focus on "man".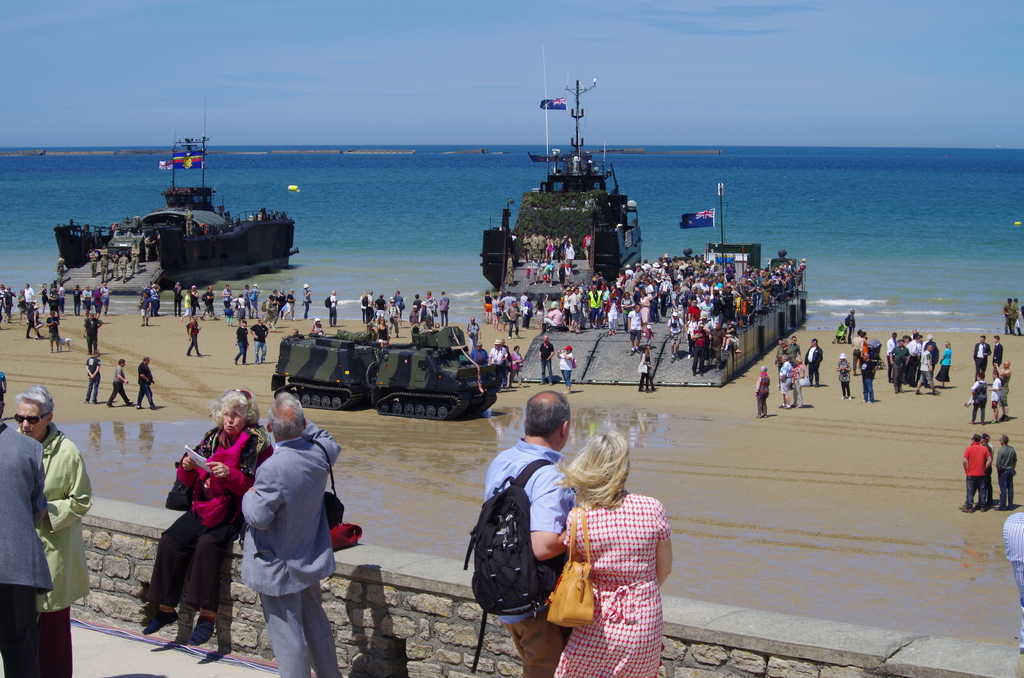
Focused at rect(998, 433, 1018, 513).
